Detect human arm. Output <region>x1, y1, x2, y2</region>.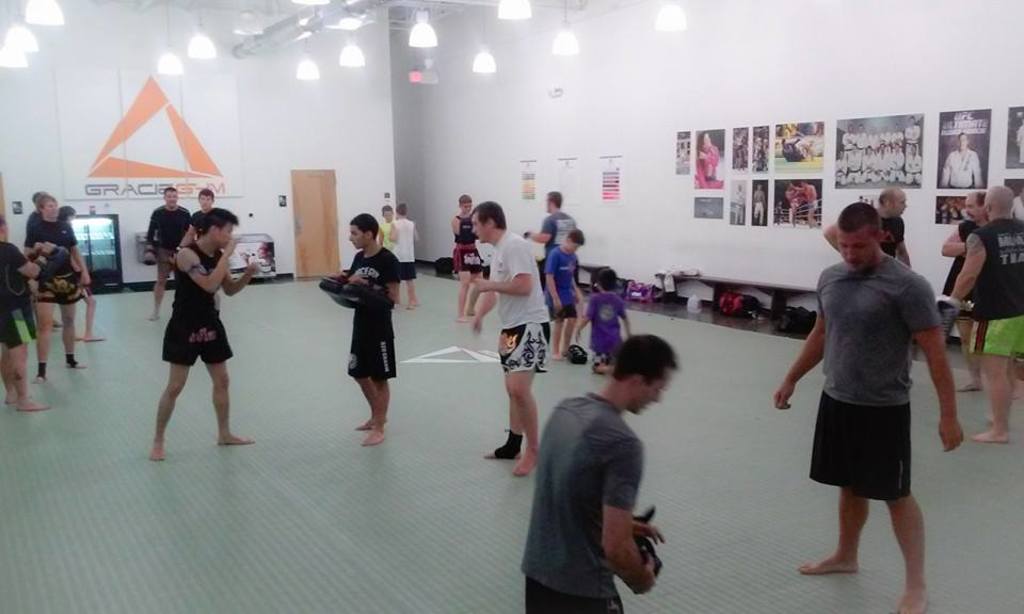
<region>449, 211, 470, 242</region>.
